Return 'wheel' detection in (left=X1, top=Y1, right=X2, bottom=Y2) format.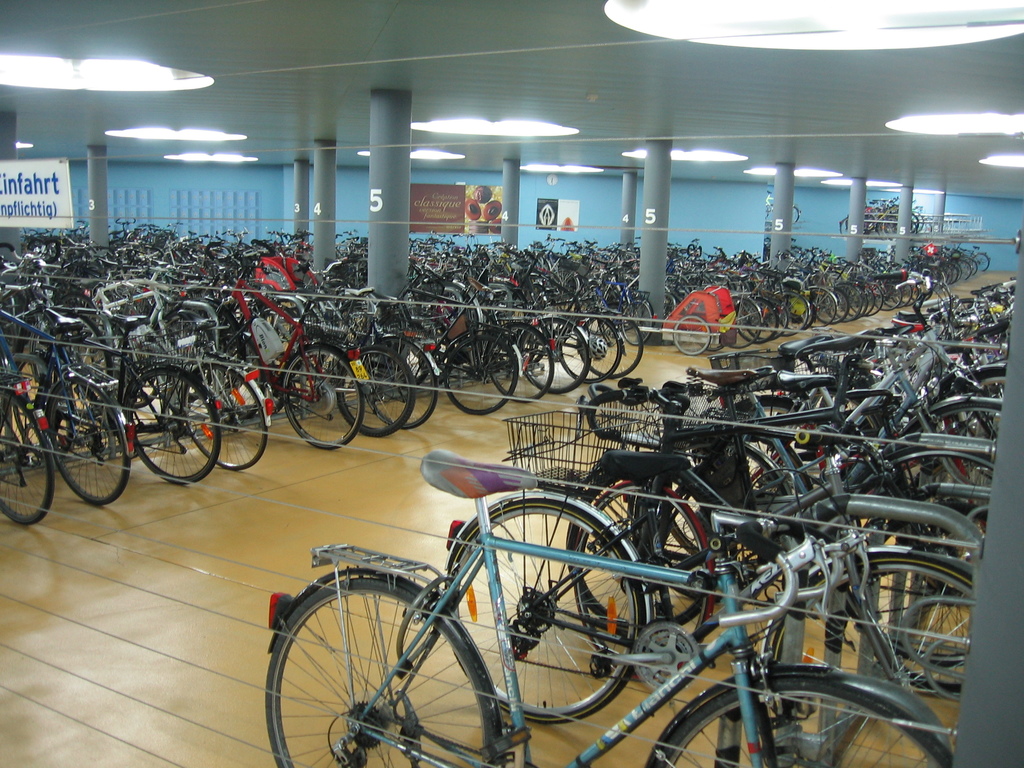
(left=673, top=312, right=711, bottom=355).
